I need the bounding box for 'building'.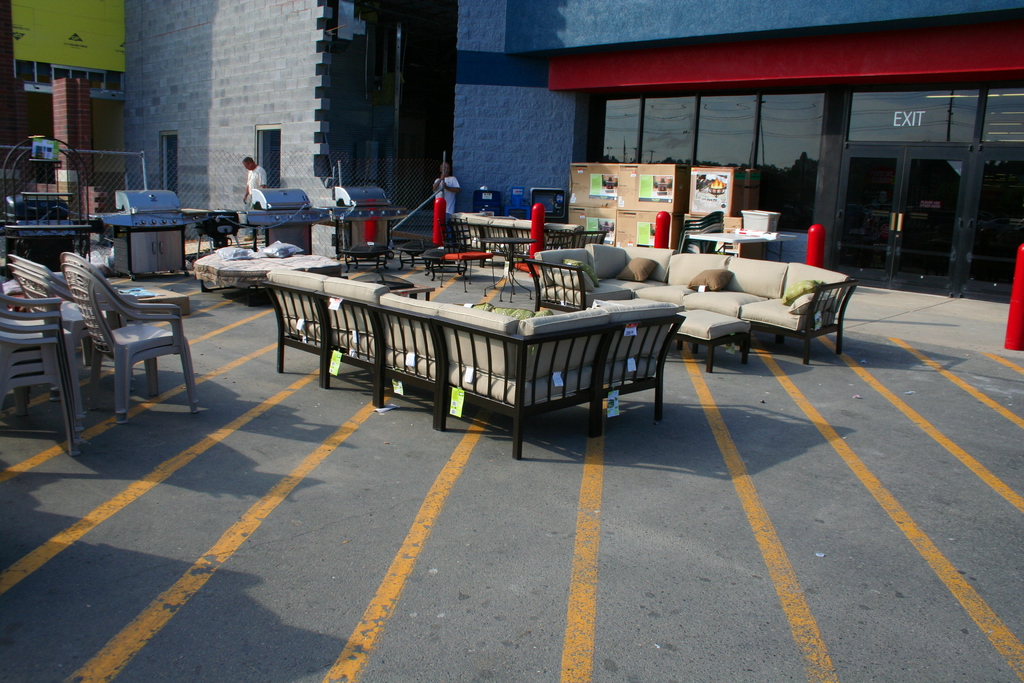
Here it is: <box>452,0,1023,304</box>.
